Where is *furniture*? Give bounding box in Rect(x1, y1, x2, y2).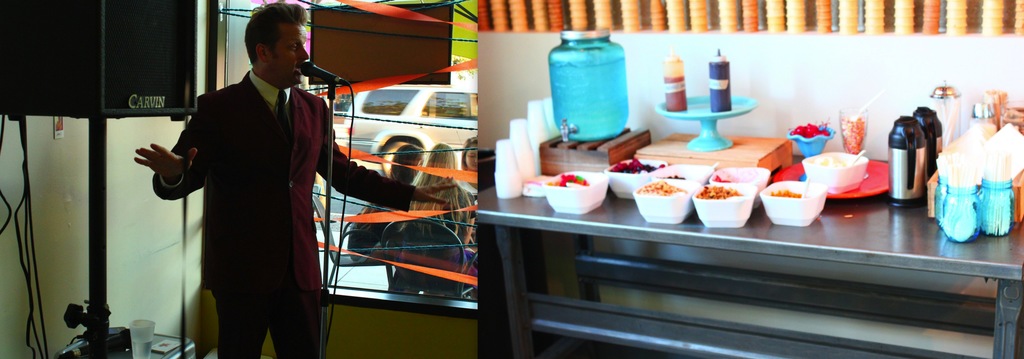
Rect(59, 329, 200, 358).
